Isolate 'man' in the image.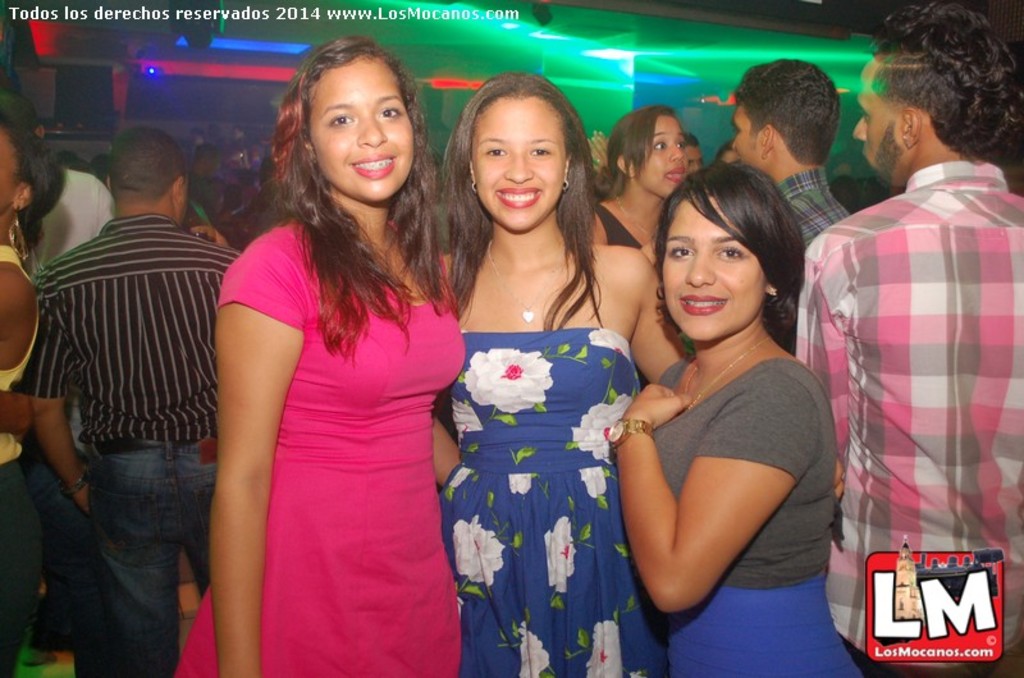
Isolated region: (685,132,705,170).
